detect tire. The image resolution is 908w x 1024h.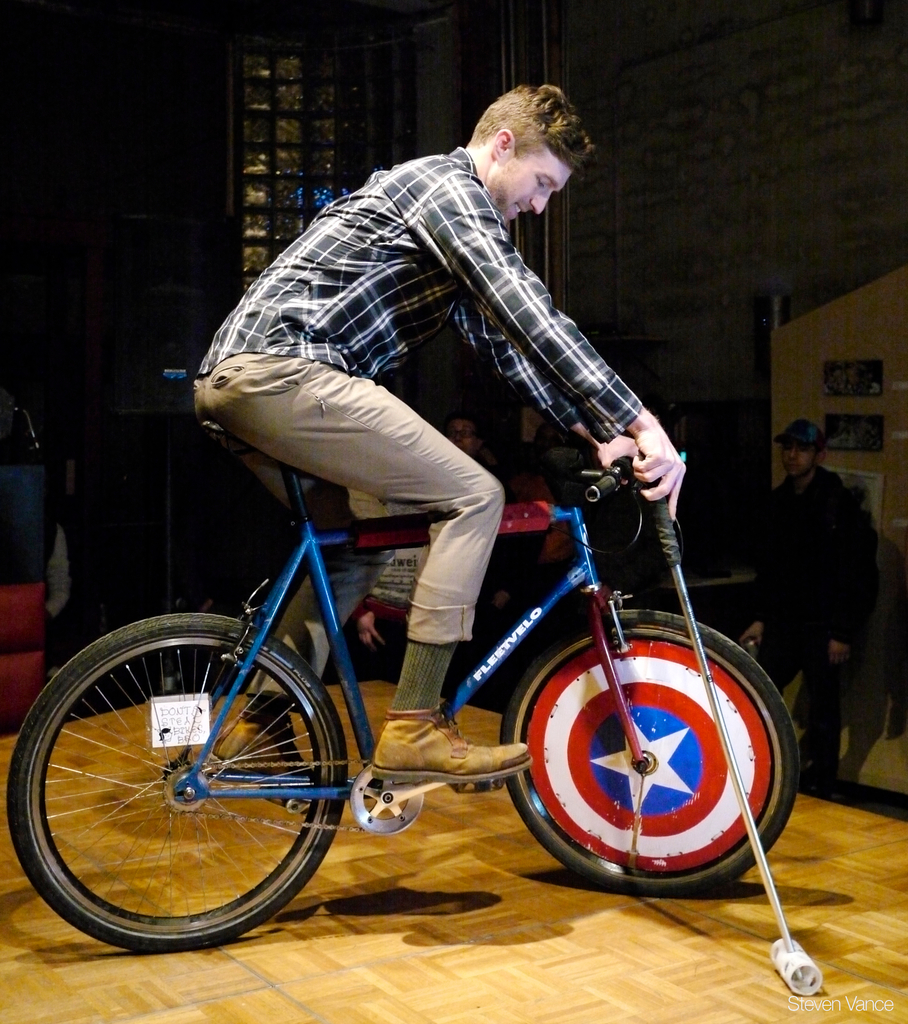
(497,609,794,898).
